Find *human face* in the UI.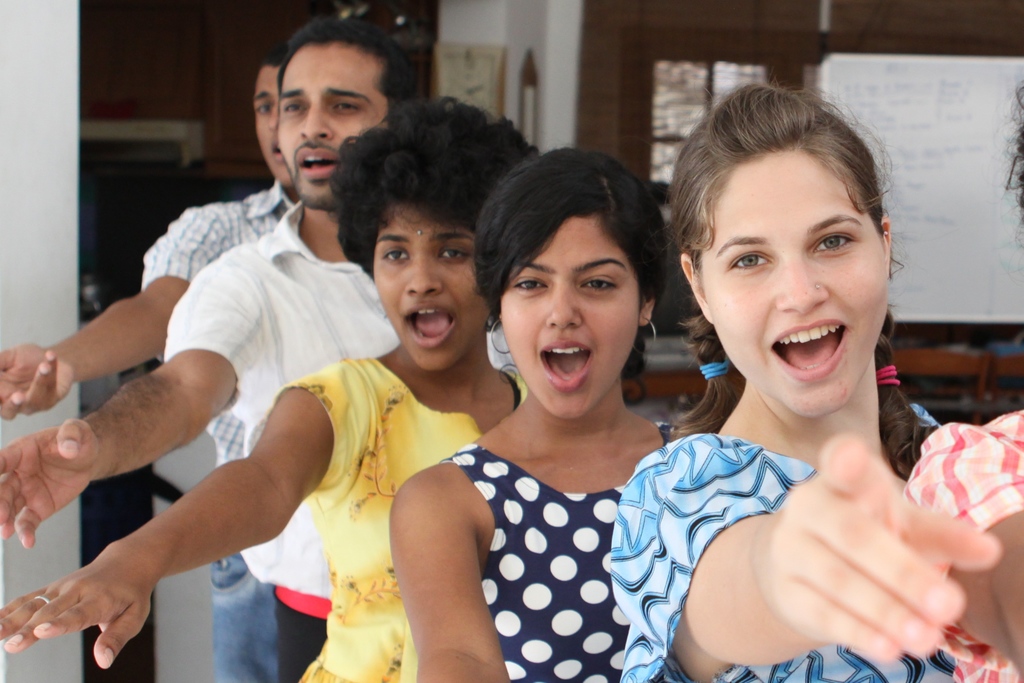
UI element at region(500, 213, 646, 423).
